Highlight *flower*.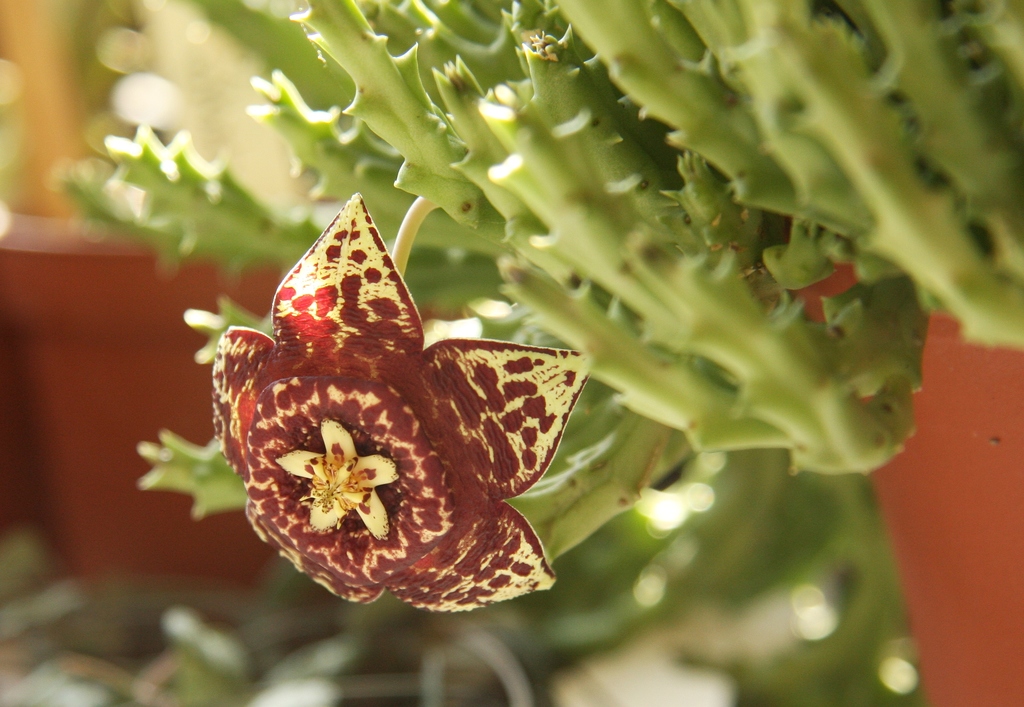
Highlighted region: x1=190, y1=202, x2=577, y2=580.
